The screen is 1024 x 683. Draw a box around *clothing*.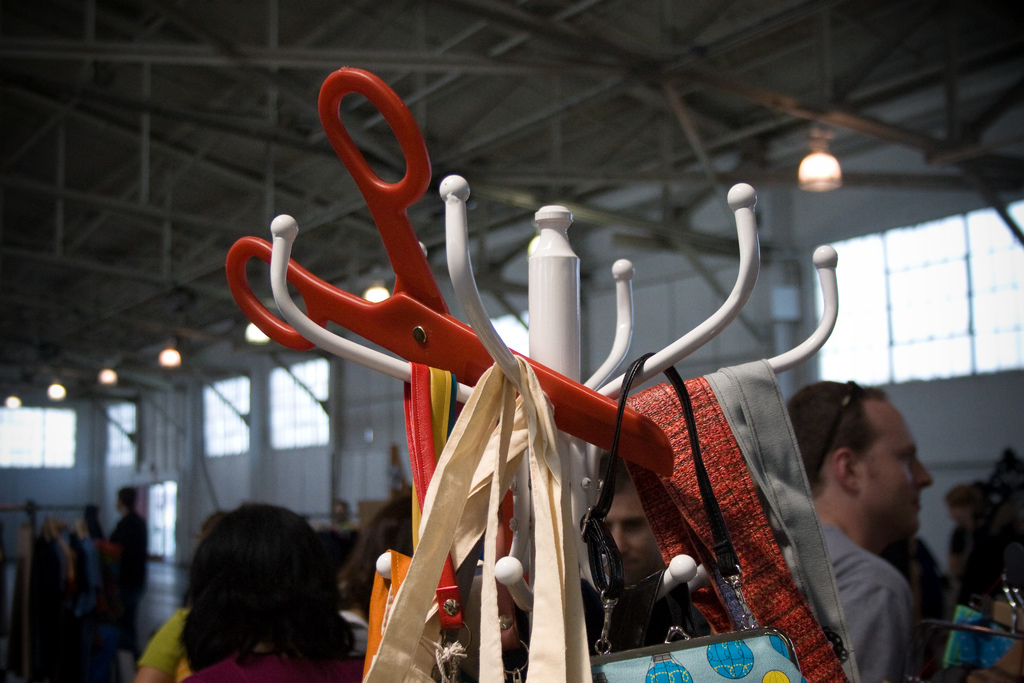
rect(147, 609, 189, 682).
